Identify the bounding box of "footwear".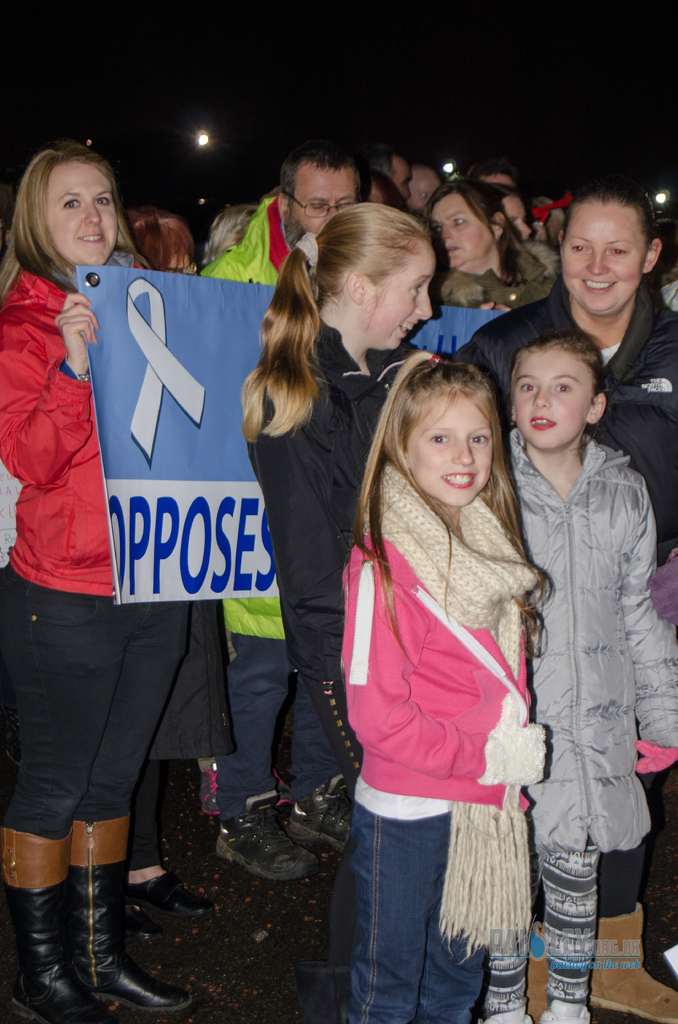
locate(214, 812, 312, 882).
